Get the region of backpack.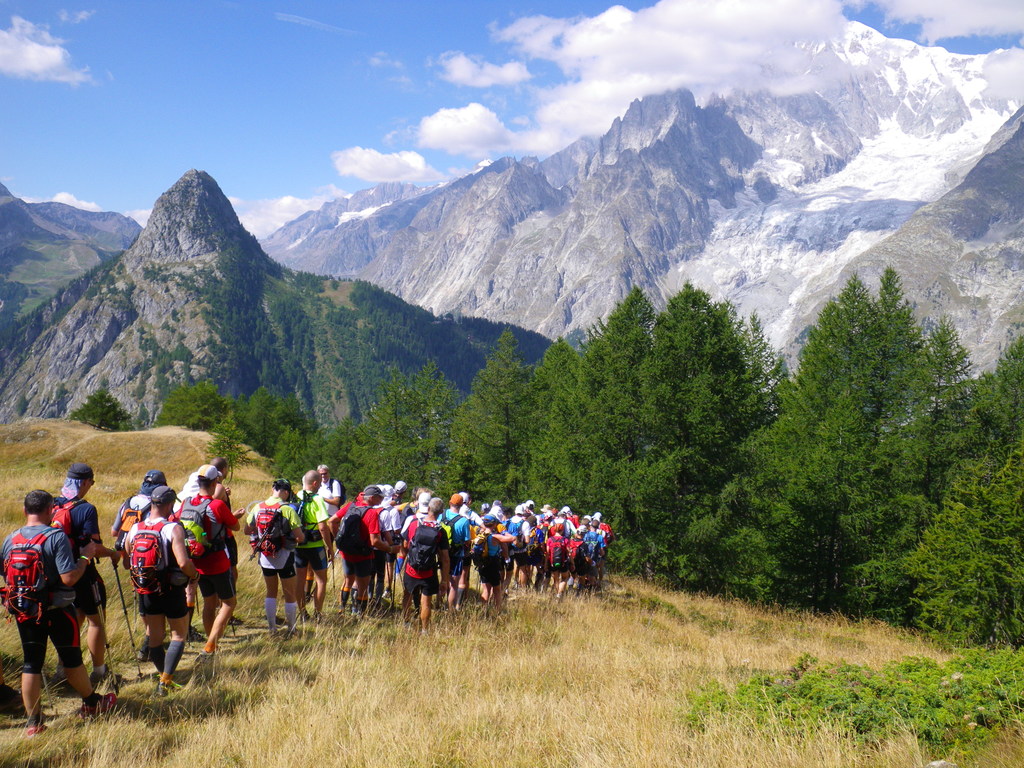
(462, 532, 497, 576).
